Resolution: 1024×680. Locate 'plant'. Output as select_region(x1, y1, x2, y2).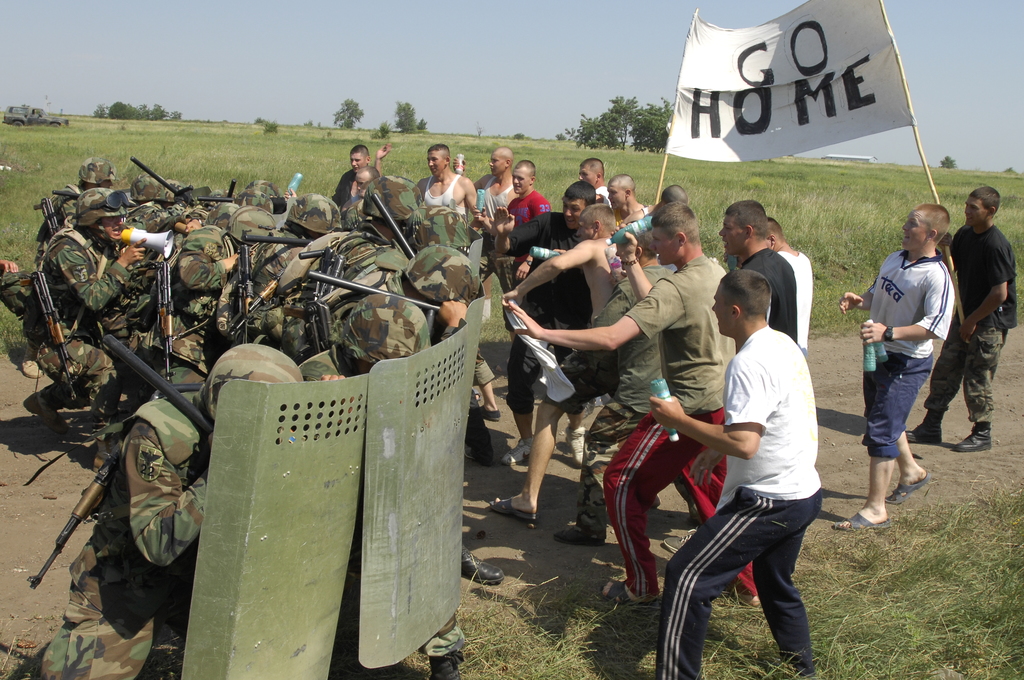
select_region(0, 636, 39, 679).
